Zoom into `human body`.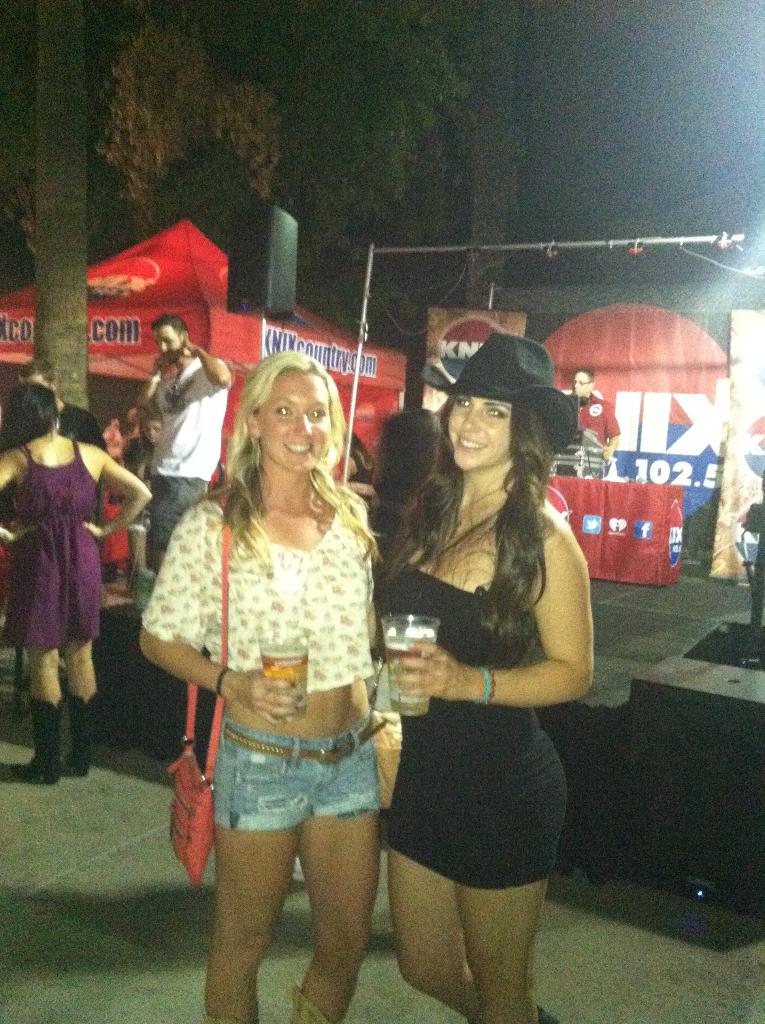
Zoom target: Rect(0, 433, 154, 786).
